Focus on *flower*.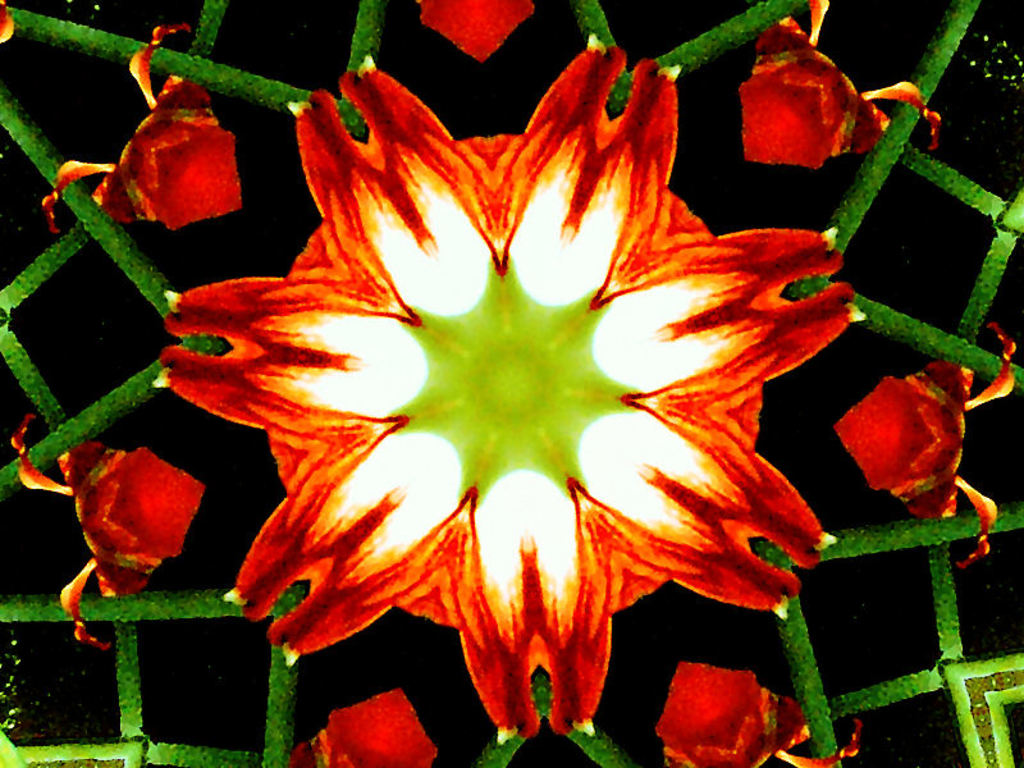
Focused at (411,0,534,69).
